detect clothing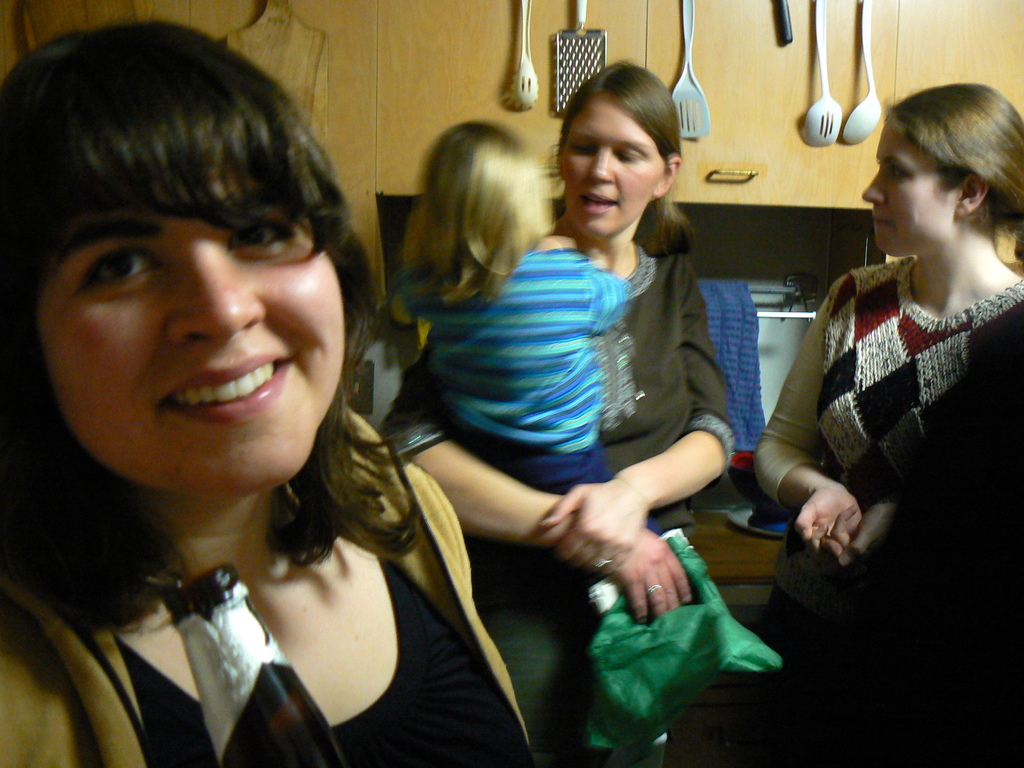
x1=0 y1=407 x2=533 y2=767
